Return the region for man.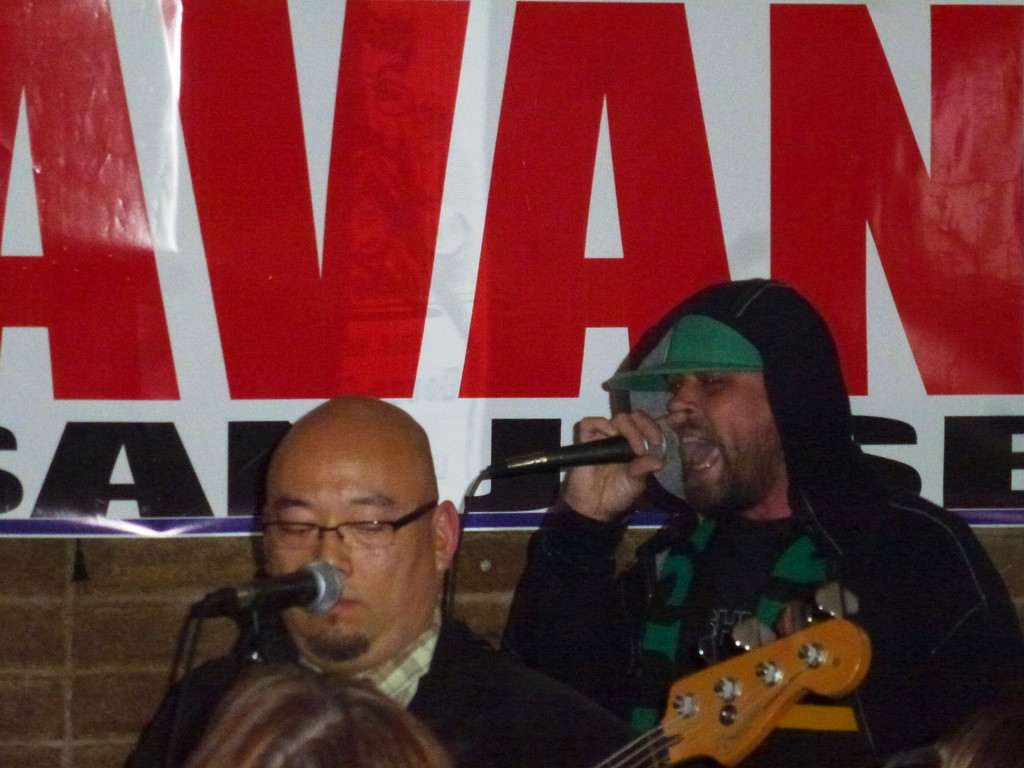
(x1=111, y1=404, x2=541, y2=767).
